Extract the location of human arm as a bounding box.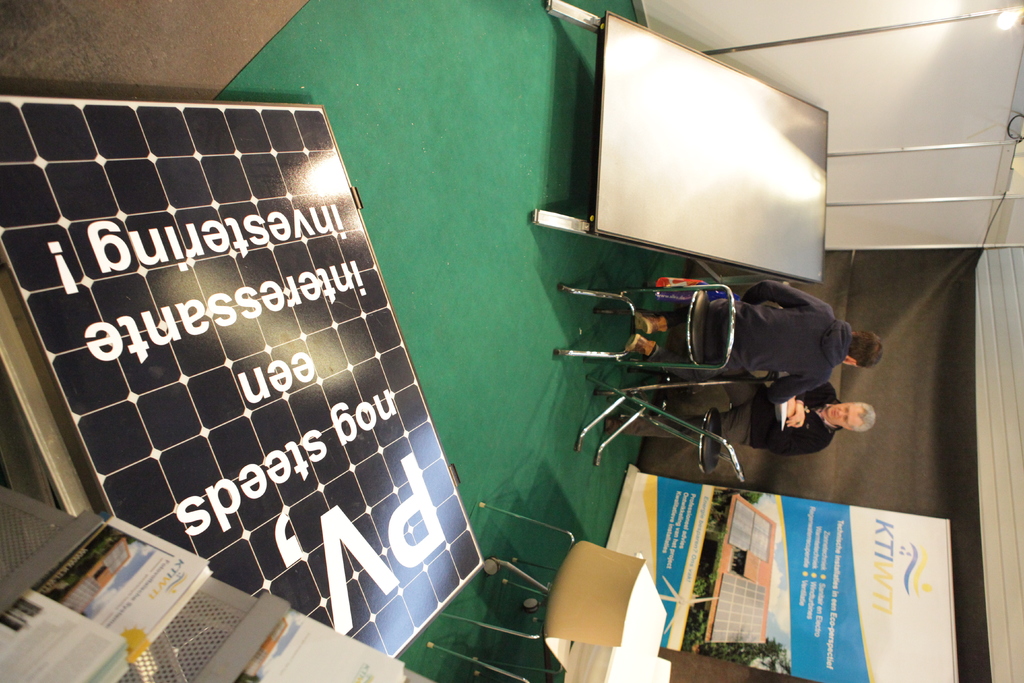
BBox(785, 386, 834, 431).
